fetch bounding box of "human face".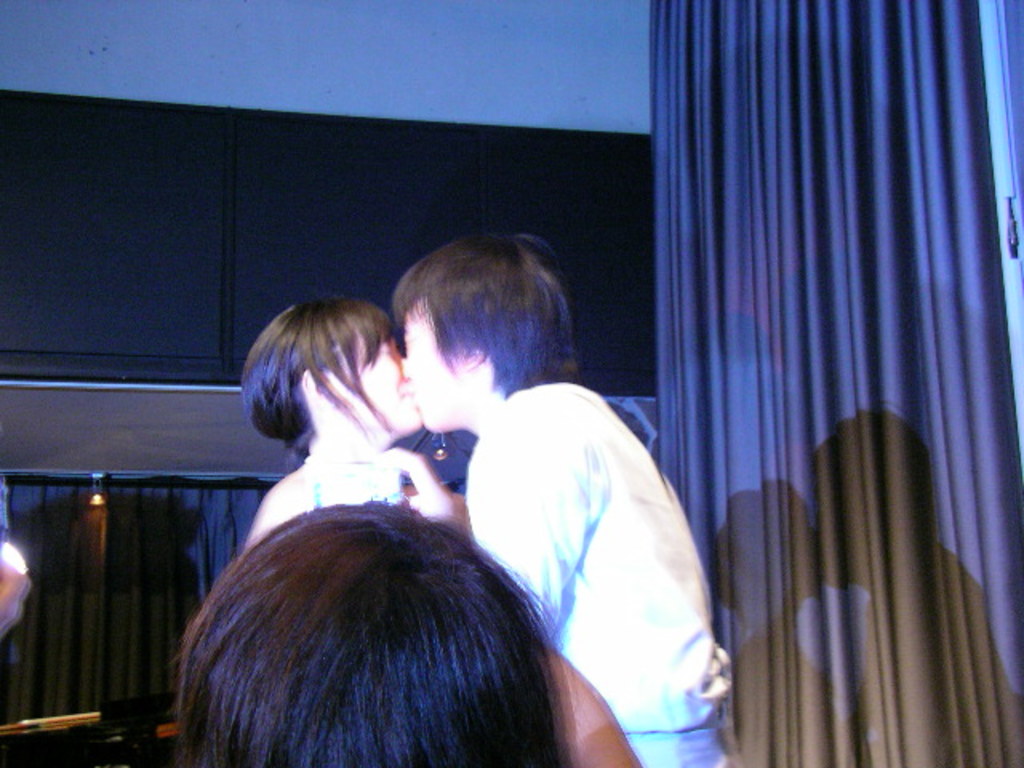
Bbox: <box>403,304,461,432</box>.
